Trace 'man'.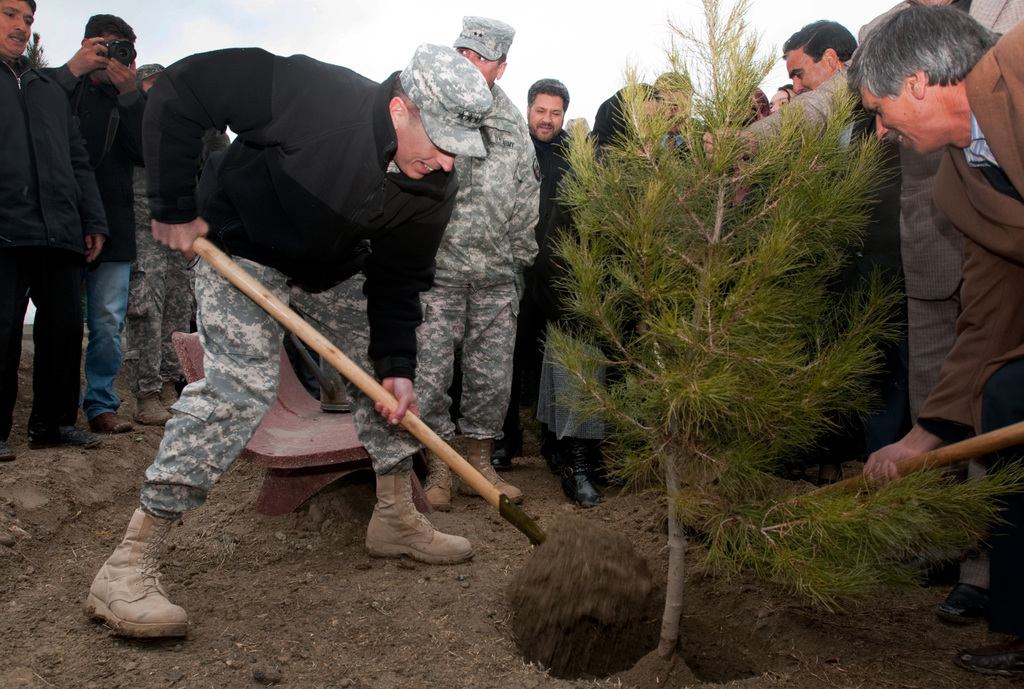
Traced to x1=124, y1=52, x2=193, y2=423.
